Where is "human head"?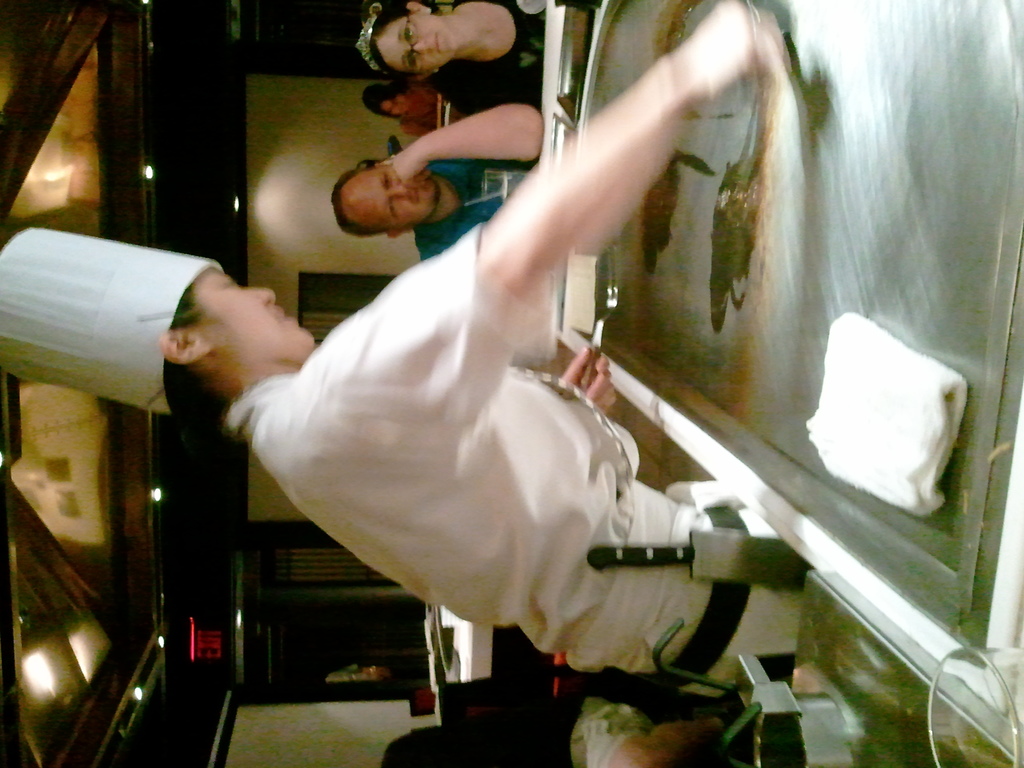
[left=356, top=0, right=460, bottom=78].
